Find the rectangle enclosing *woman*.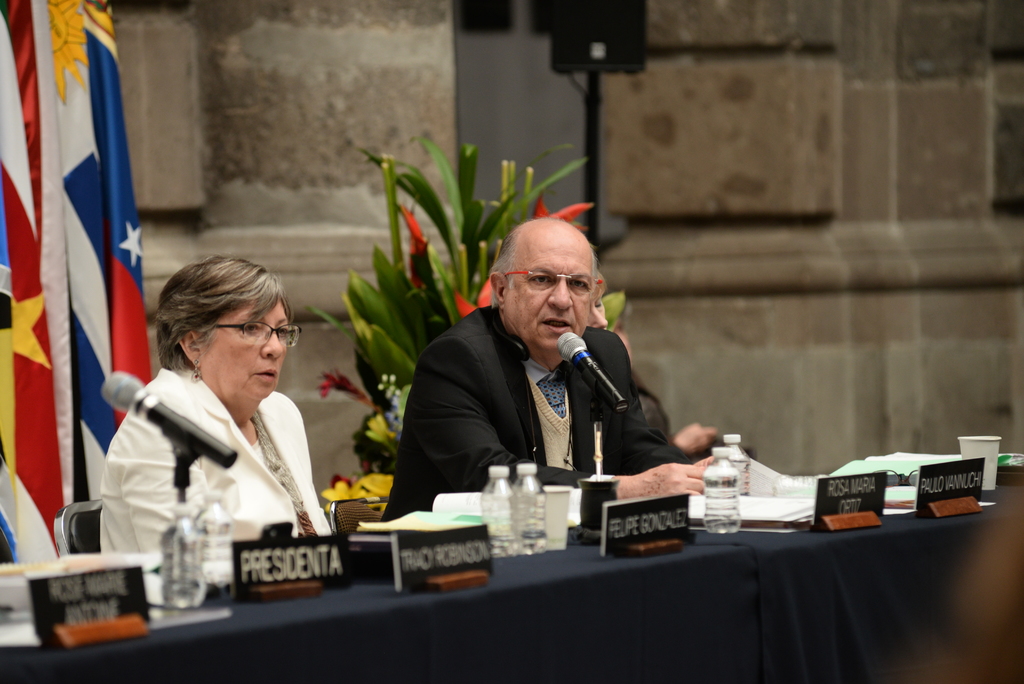
[left=579, top=255, right=753, bottom=475].
